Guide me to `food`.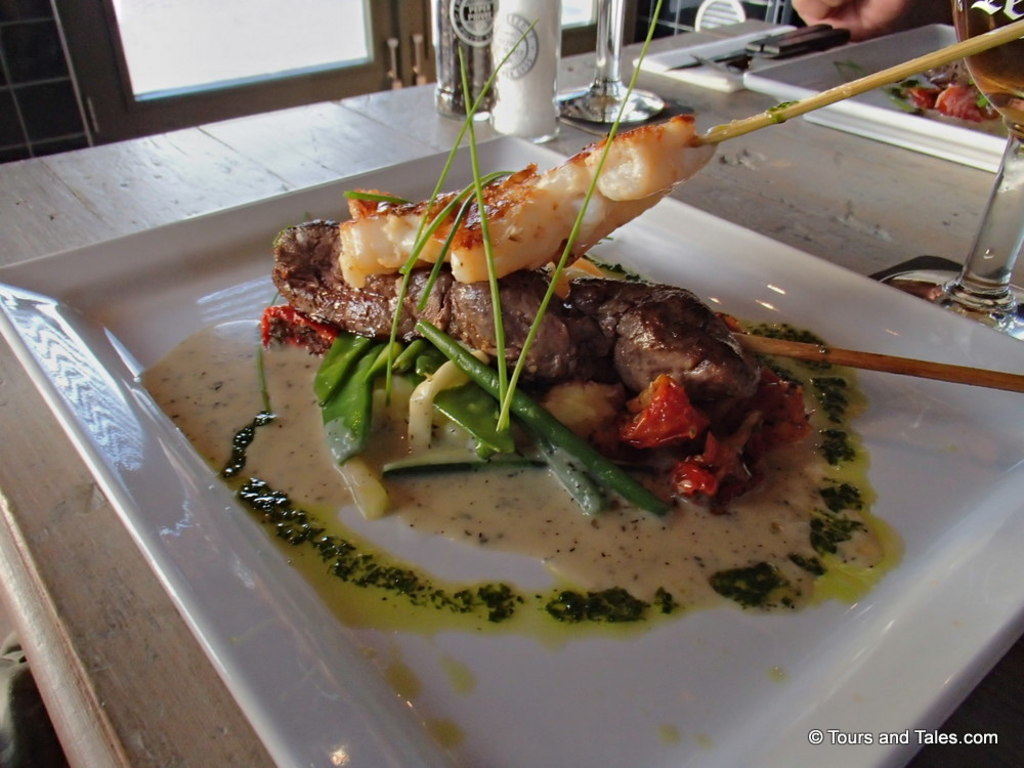
Guidance: {"x1": 900, "y1": 28, "x2": 1023, "y2": 151}.
